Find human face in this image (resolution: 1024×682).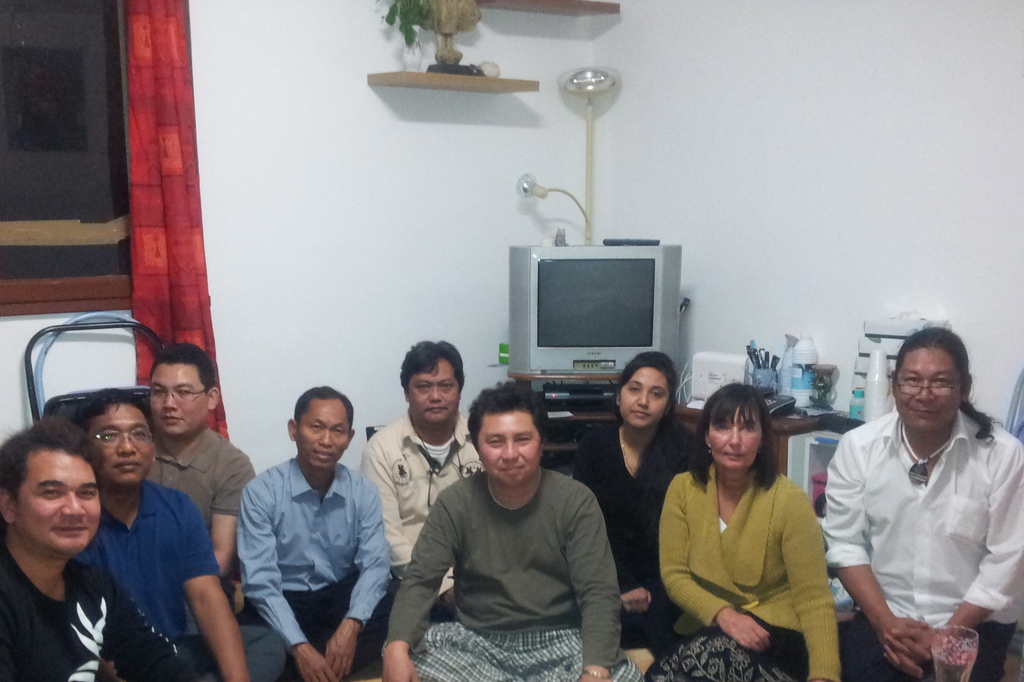
x1=404 y1=359 x2=460 y2=418.
